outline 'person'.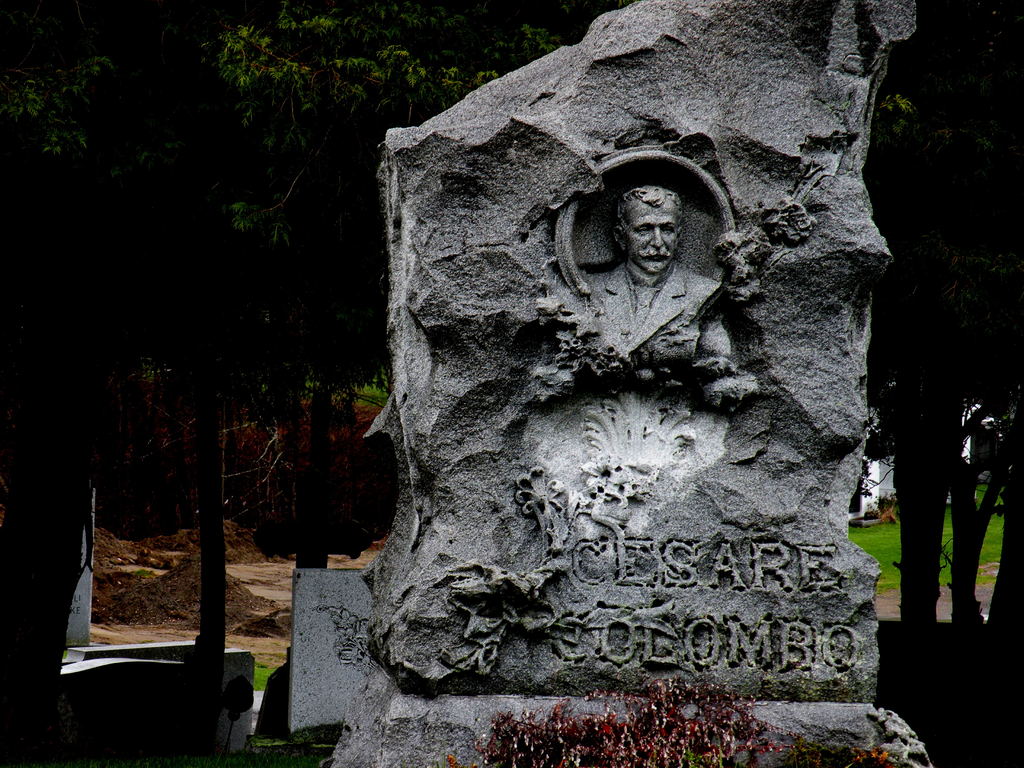
Outline: {"x1": 589, "y1": 188, "x2": 716, "y2": 337}.
